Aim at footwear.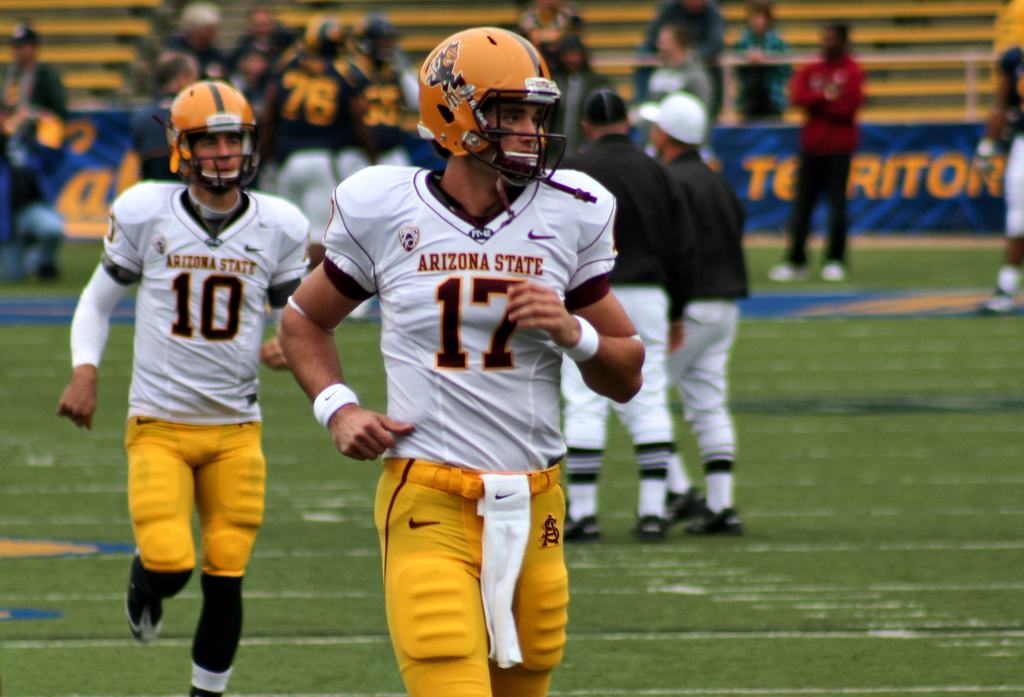
Aimed at (x1=694, y1=509, x2=744, y2=535).
